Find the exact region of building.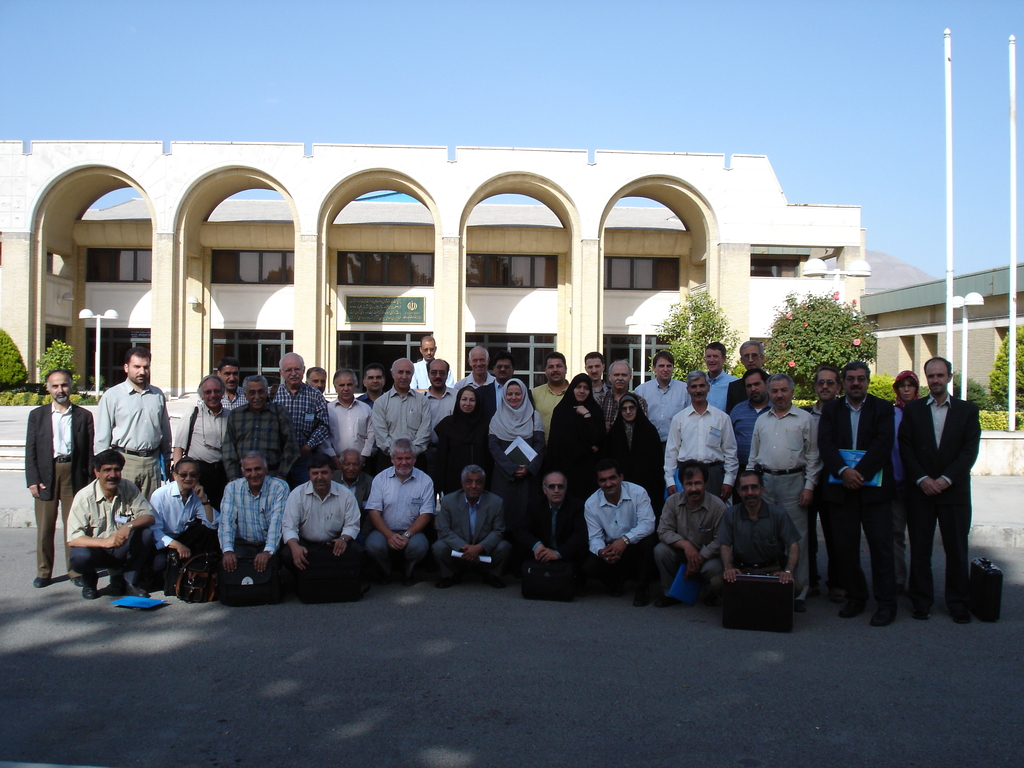
Exact region: <region>0, 136, 876, 458</region>.
